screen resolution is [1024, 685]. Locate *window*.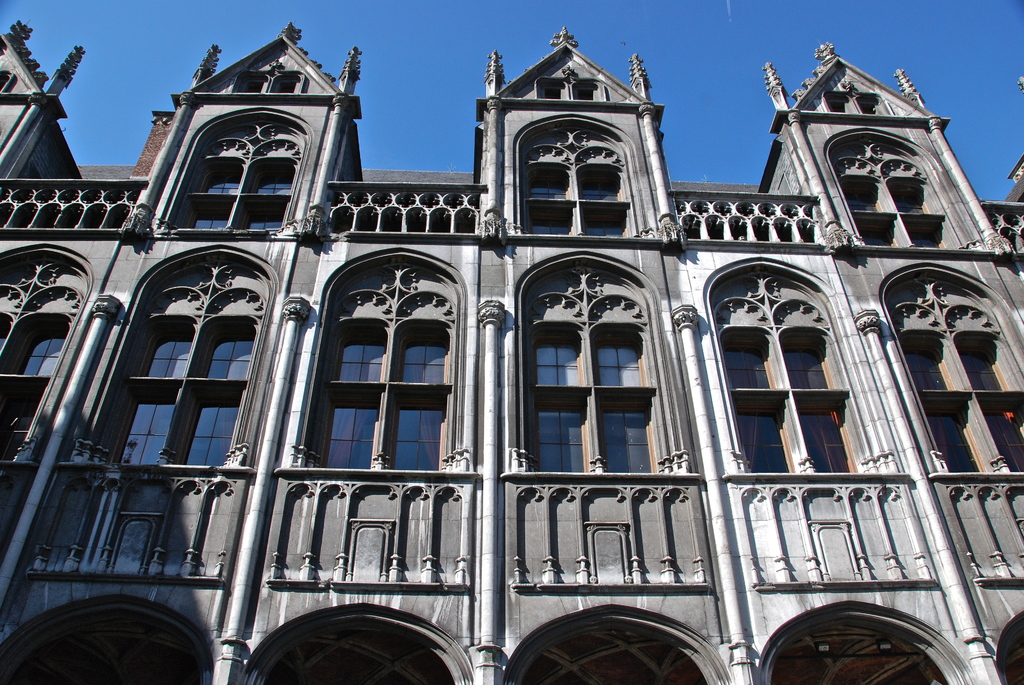
box(828, 100, 884, 113).
